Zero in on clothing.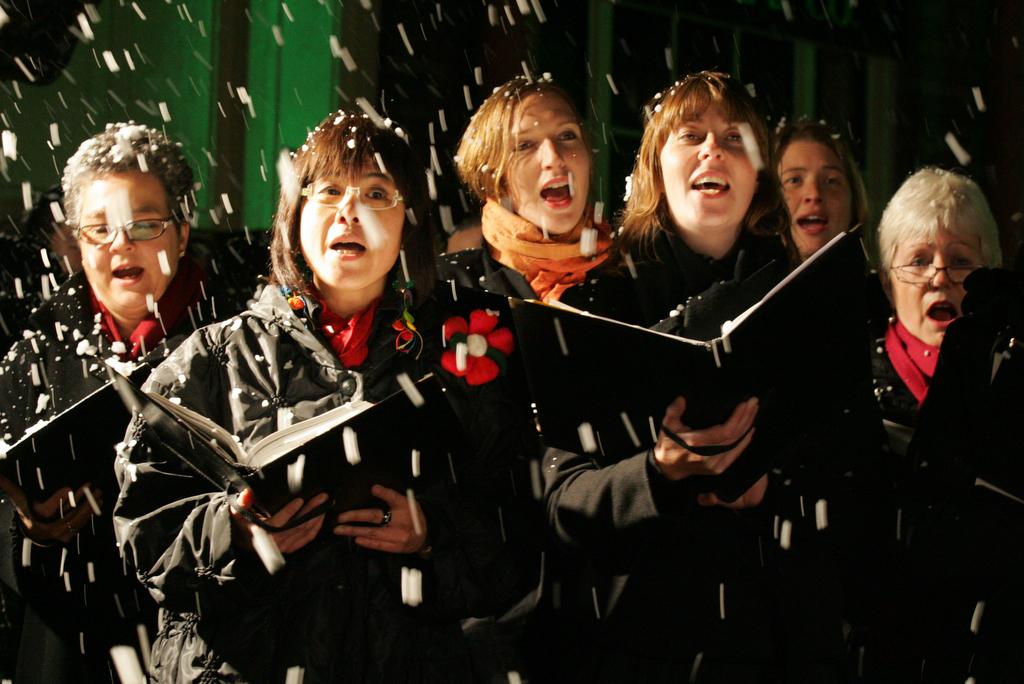
Zeroed in: region(440, 202, 613, 297).
